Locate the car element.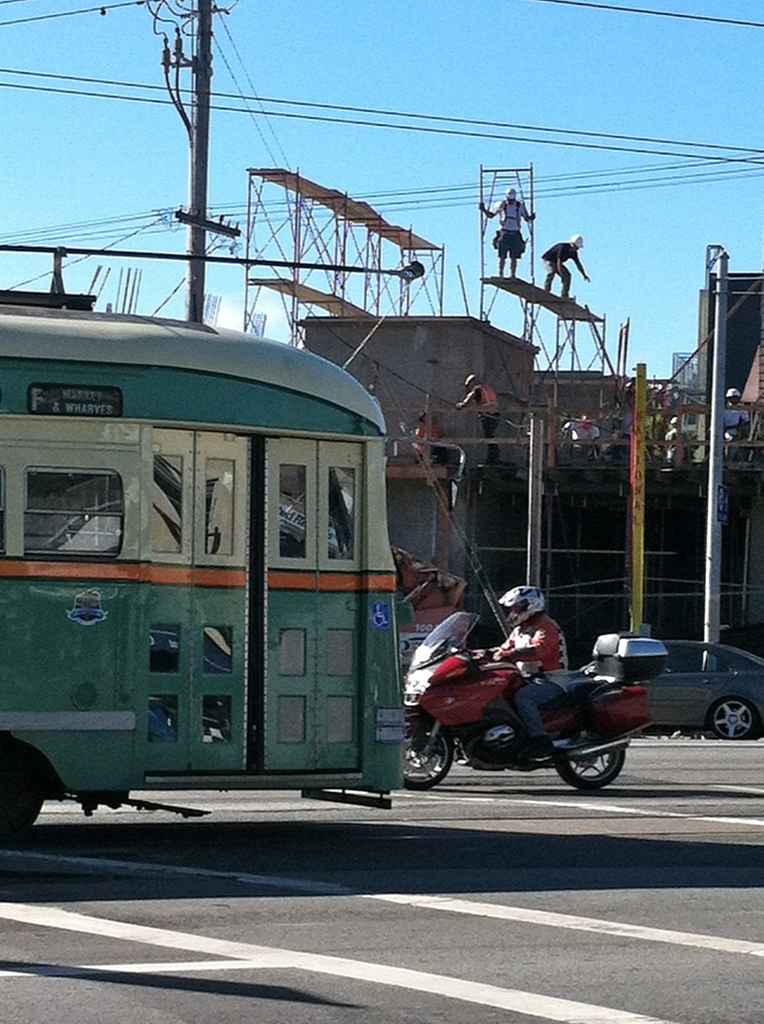
Element bbox: box(620, 636, 762, 750).
